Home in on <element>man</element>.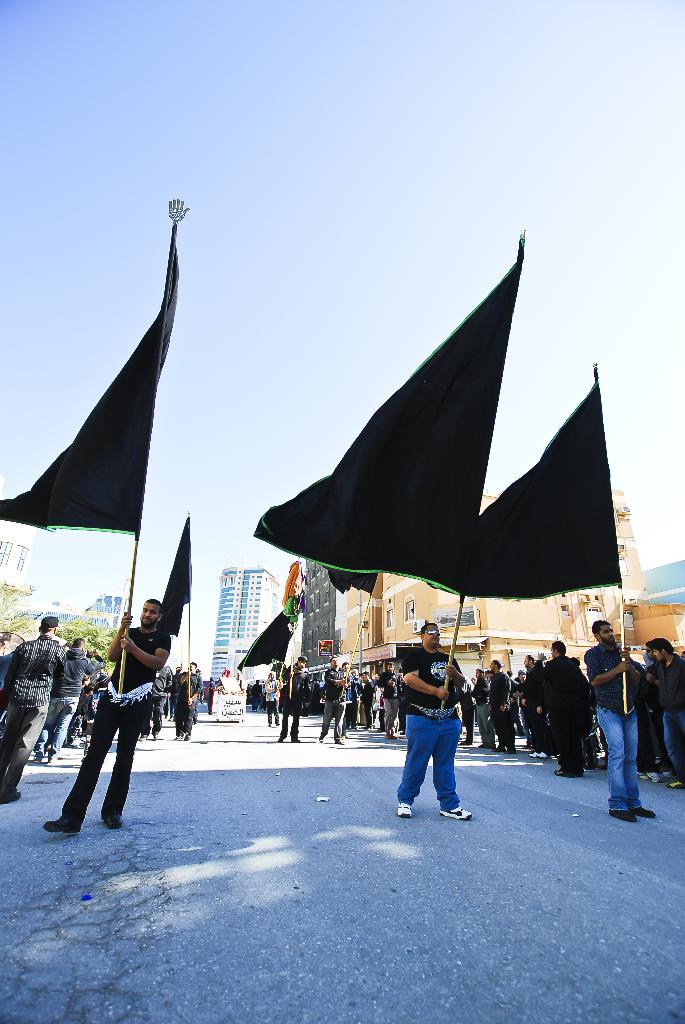
Homed in at 640:636:684:790.
